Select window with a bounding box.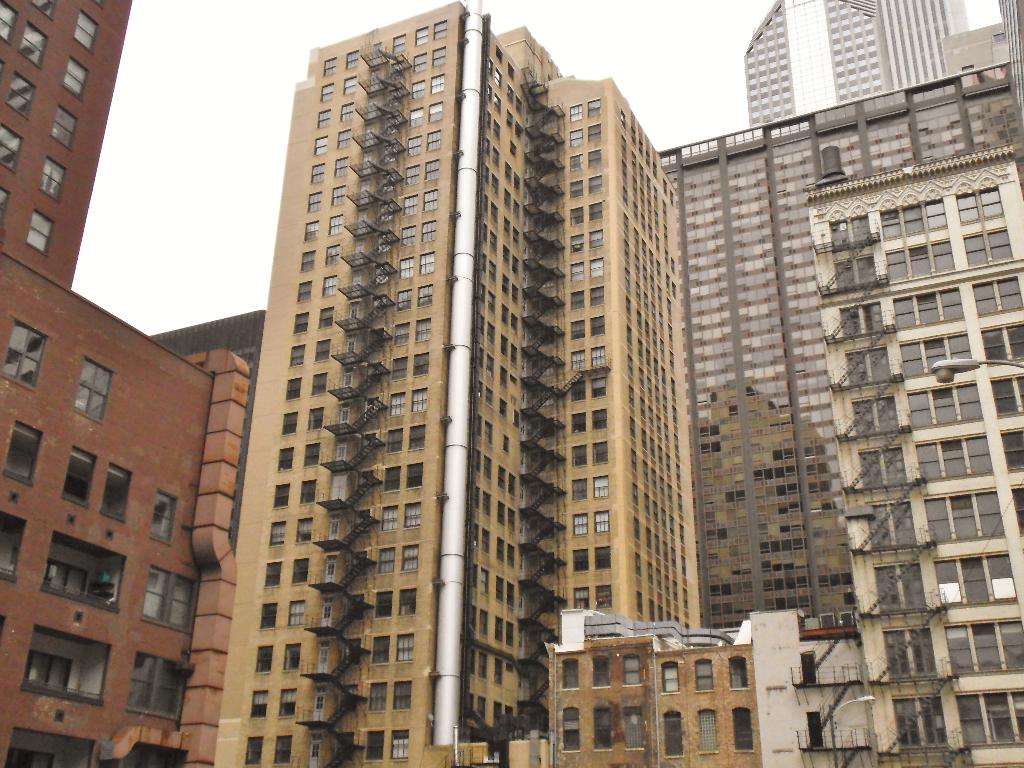
308:405:326:430.
